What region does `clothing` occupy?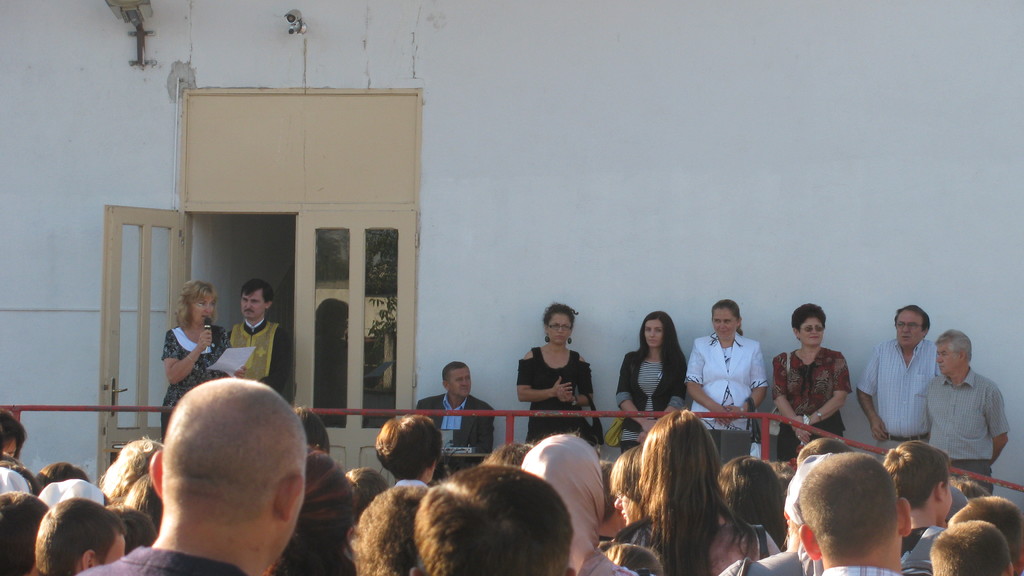
(718, 547, 831, 575).
